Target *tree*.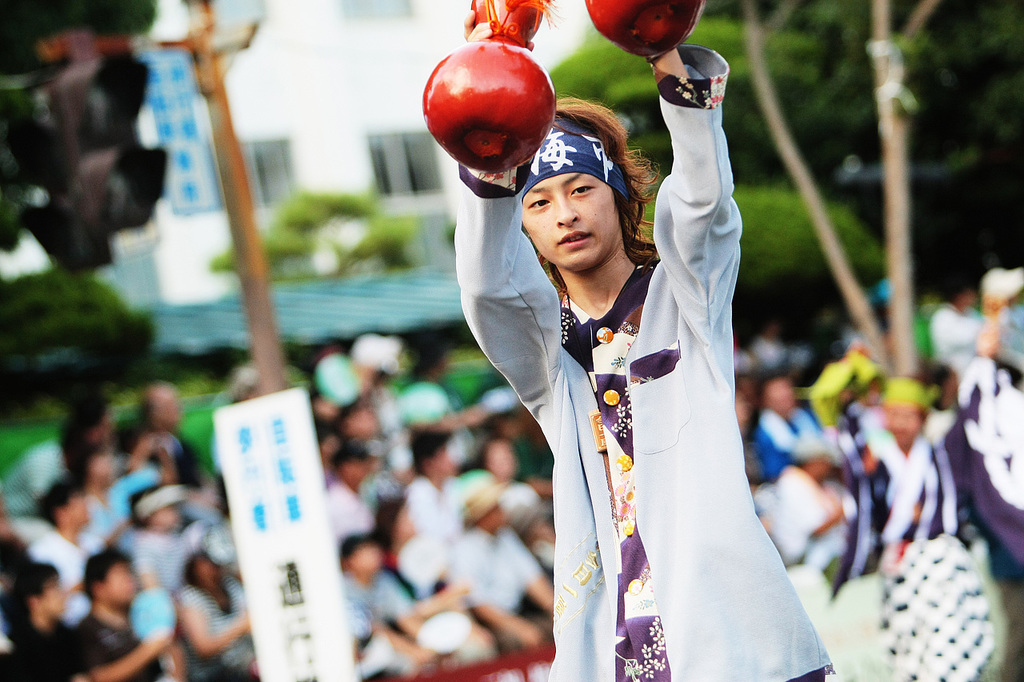
Target region: left=0, top=68, right=39, bottom=297.
